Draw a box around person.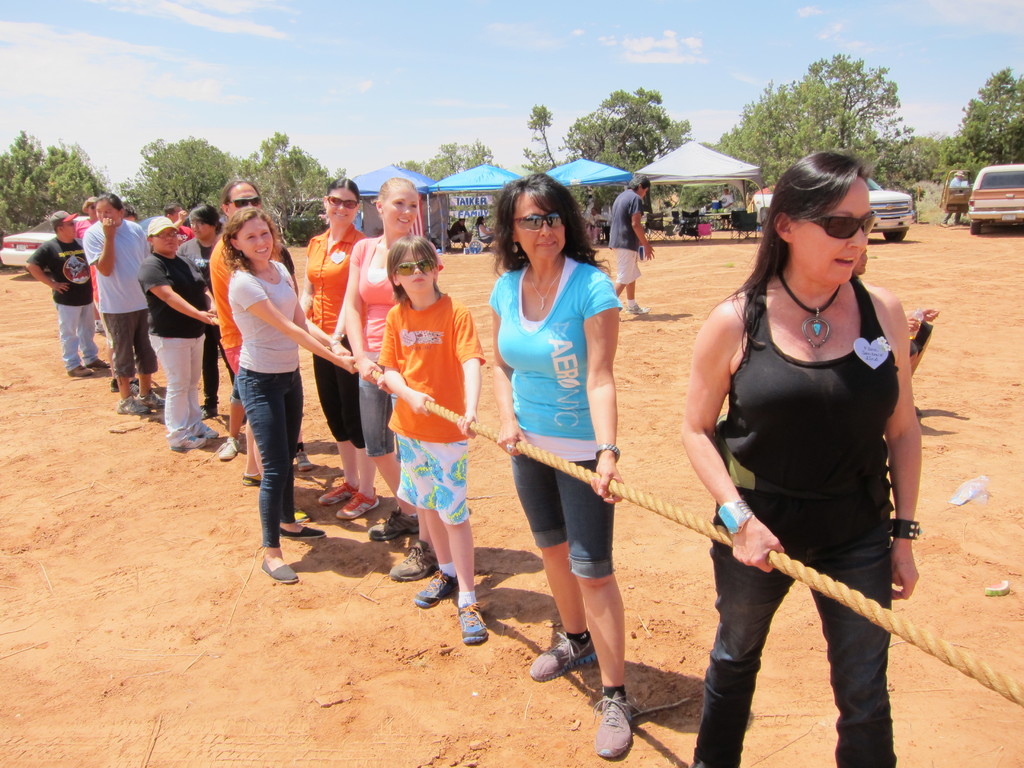
box=[606, 173, 655, 316].
